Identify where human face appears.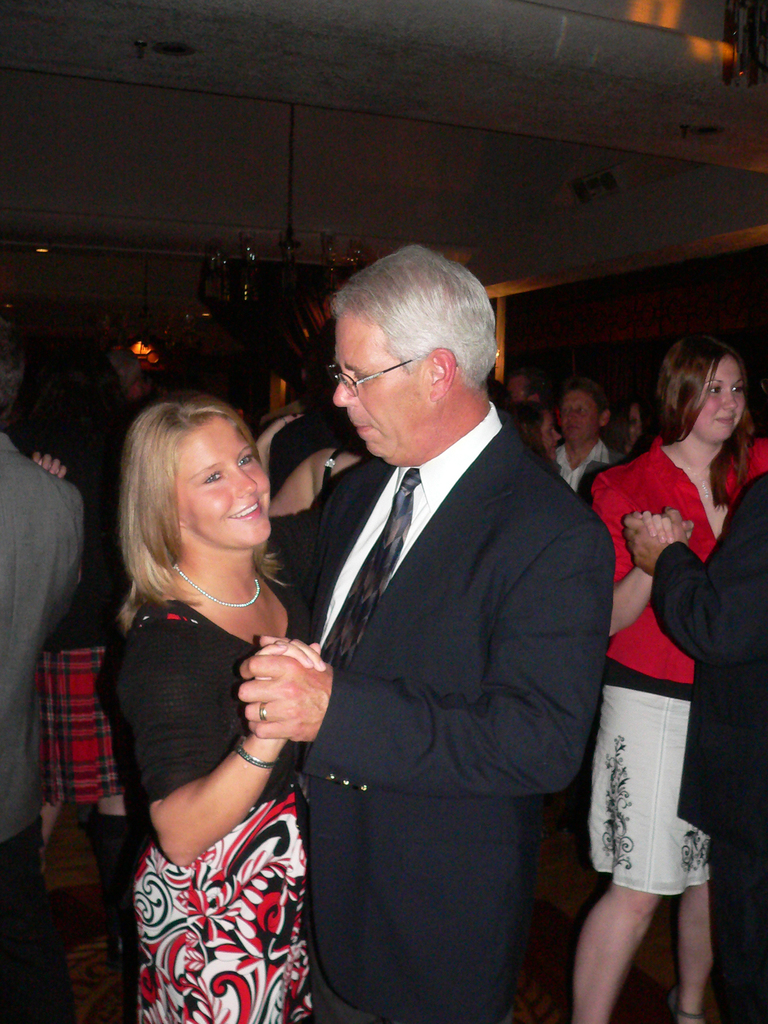
Appears at [left=703, top=348, right=741, bottom=447].
